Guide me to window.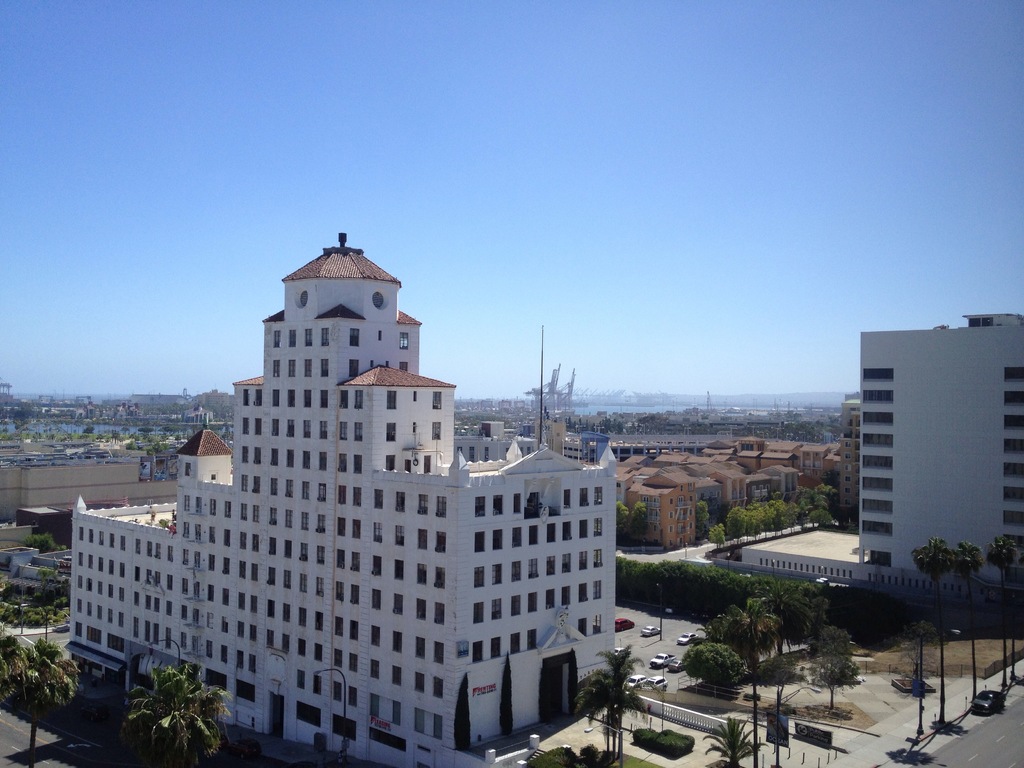
Guidance: <box>394,593,402,613</box>.
